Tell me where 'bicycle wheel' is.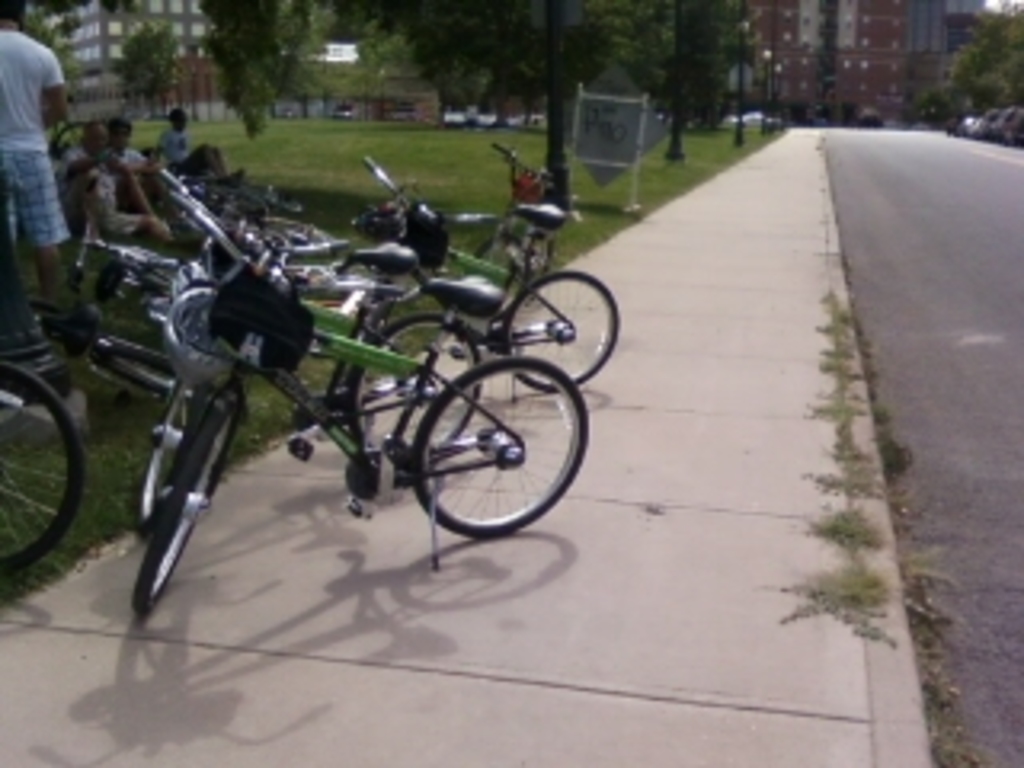
'bicycle wheel' is at 0 358 86 579.
